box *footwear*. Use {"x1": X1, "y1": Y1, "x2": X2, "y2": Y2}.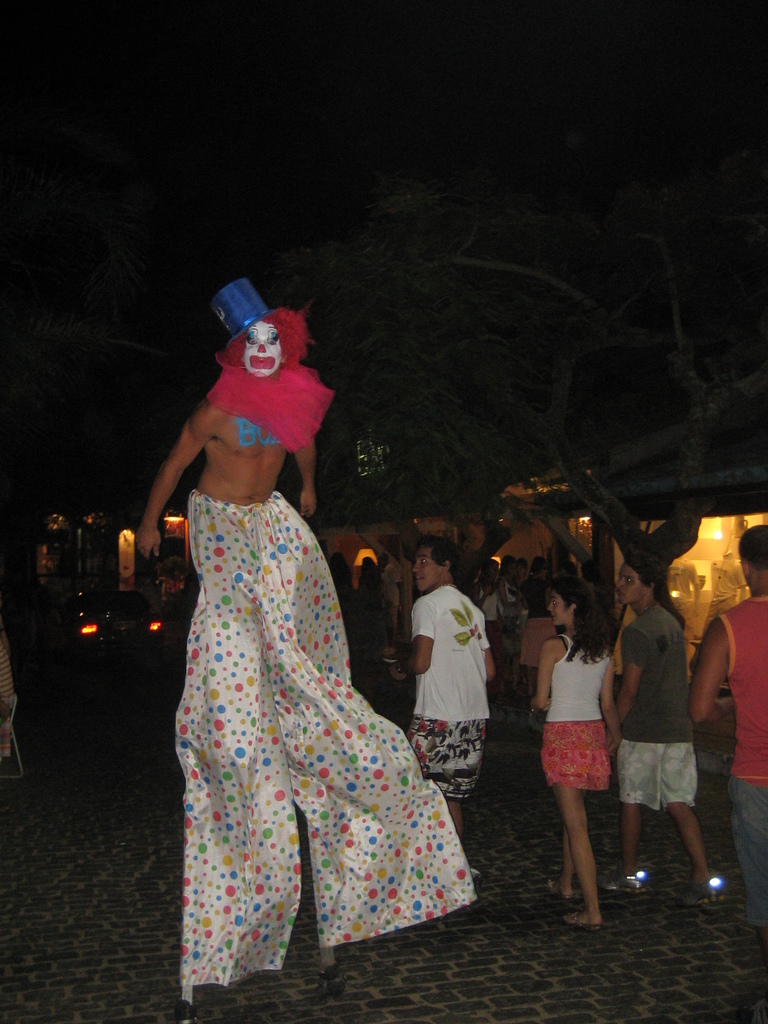
{"x1": 601, "y1": 870, "x2": 650, "y2": 898}.
